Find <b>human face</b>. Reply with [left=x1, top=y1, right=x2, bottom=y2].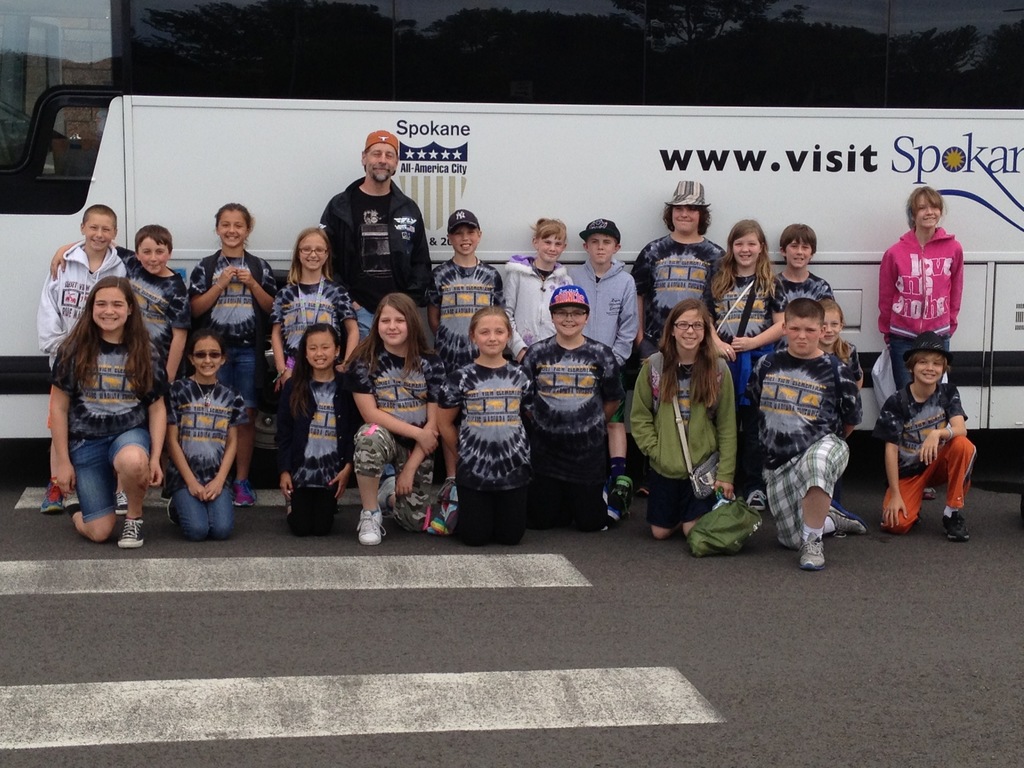
[left=732, top=232, right=758, bottom=268].
